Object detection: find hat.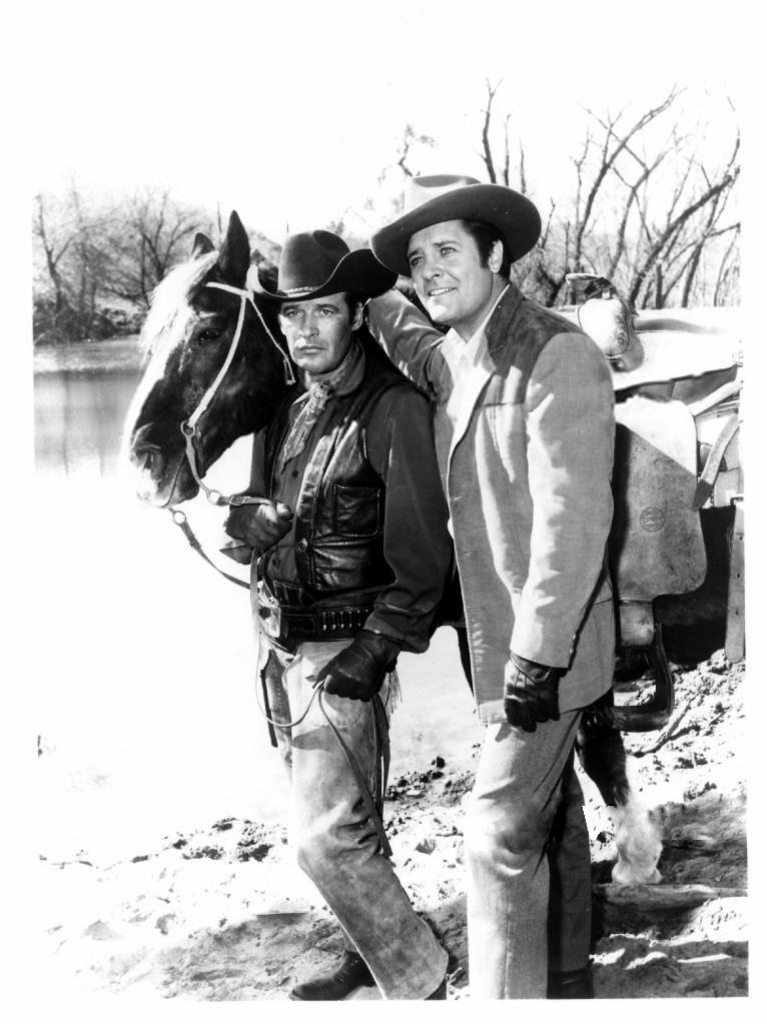
<box>371,173,543,281</box>.
